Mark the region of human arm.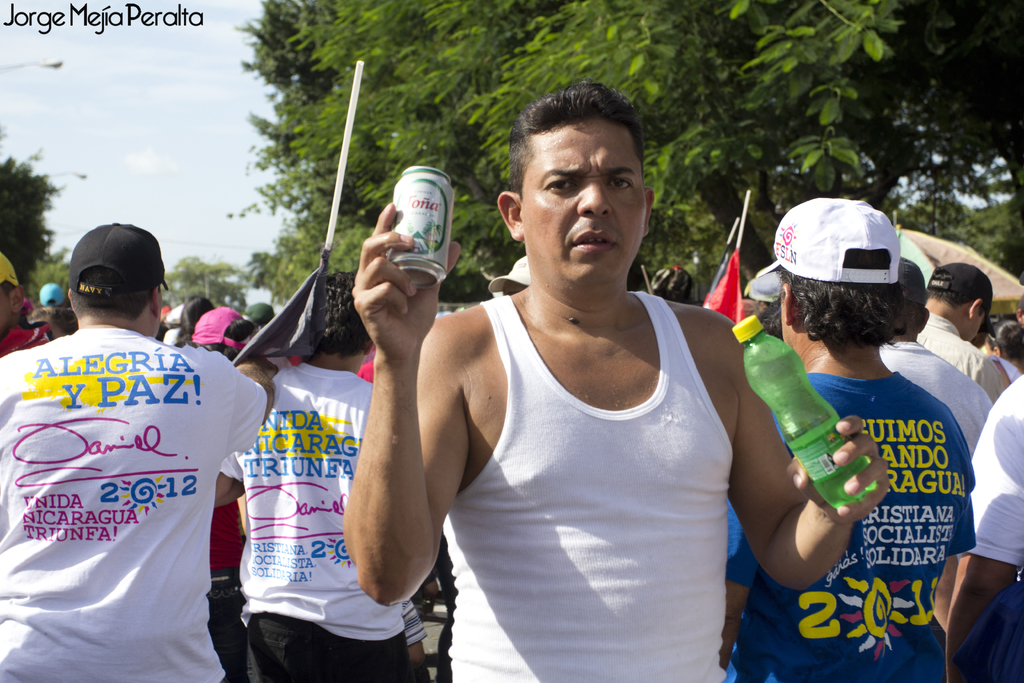
Region: 216/352/275/469.
